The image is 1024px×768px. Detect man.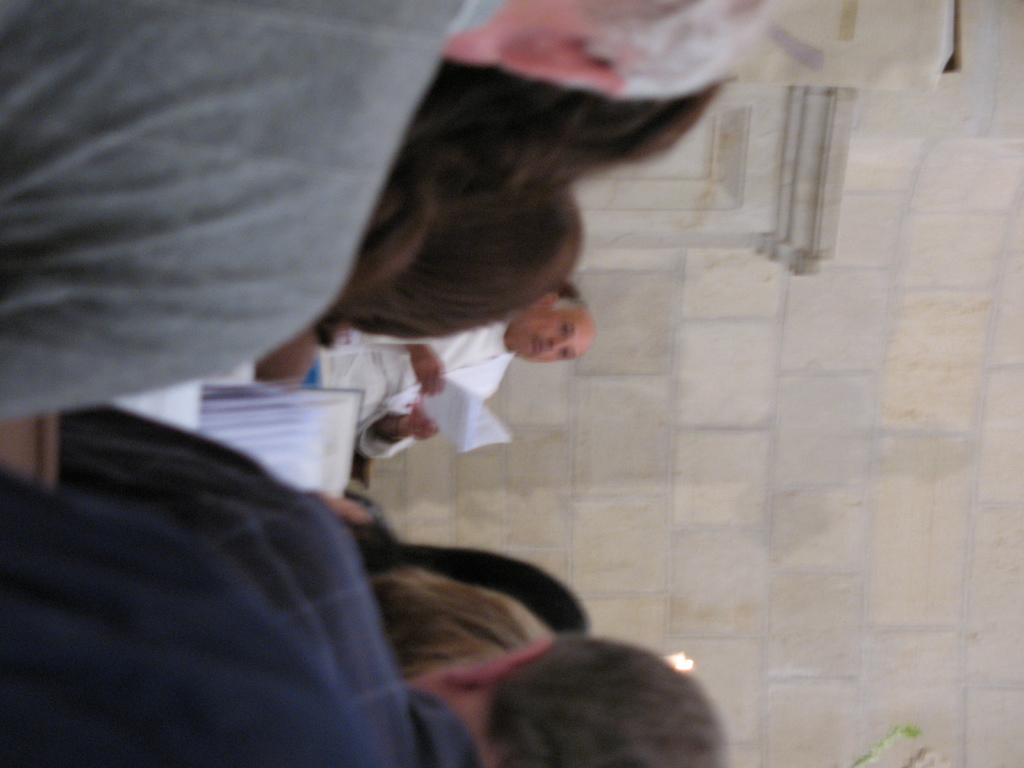
Detection: crop(310, 293, 597, 465).
